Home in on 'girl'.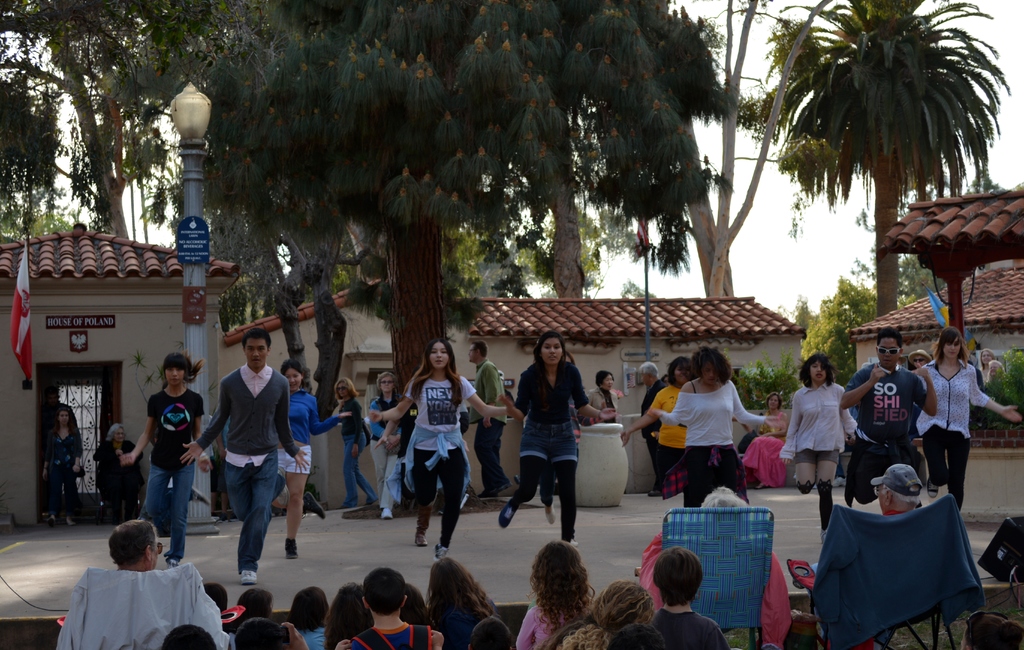
Homed in at 780,353,858,542.
